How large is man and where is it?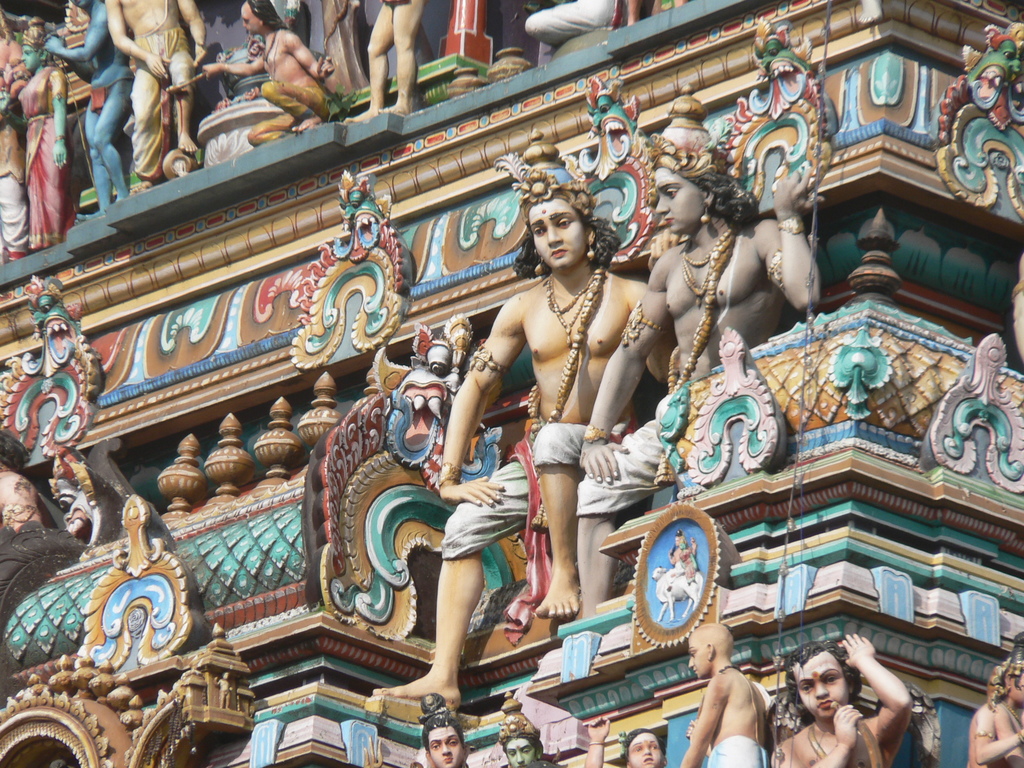
Bounding box: BBox(39, 0, 148, 223).
